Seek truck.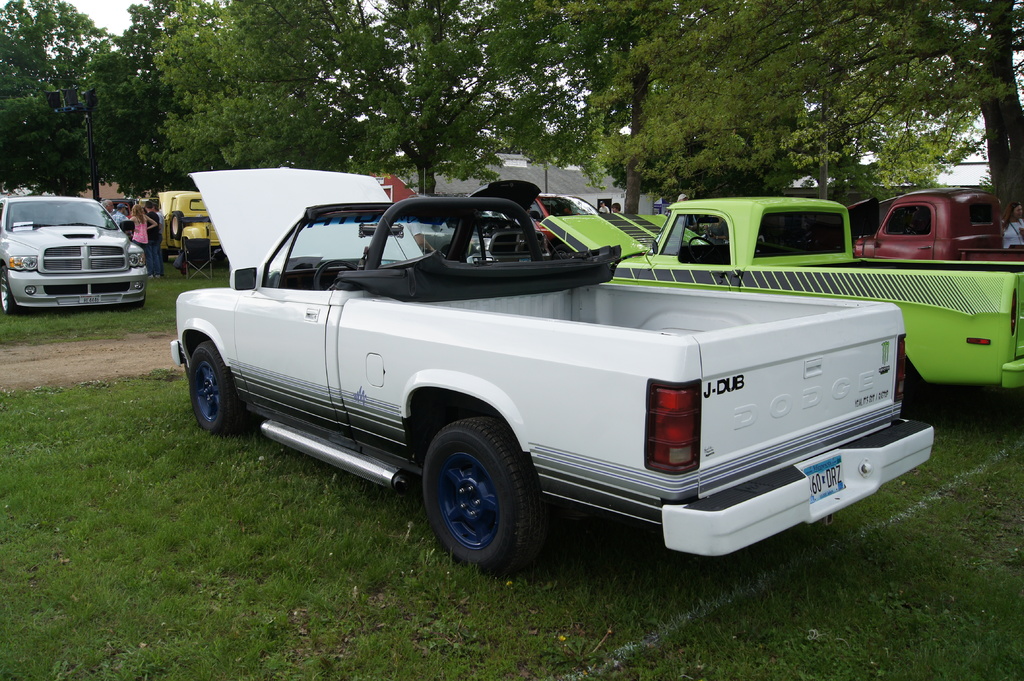
rect(538, 193, 1023, 418).
